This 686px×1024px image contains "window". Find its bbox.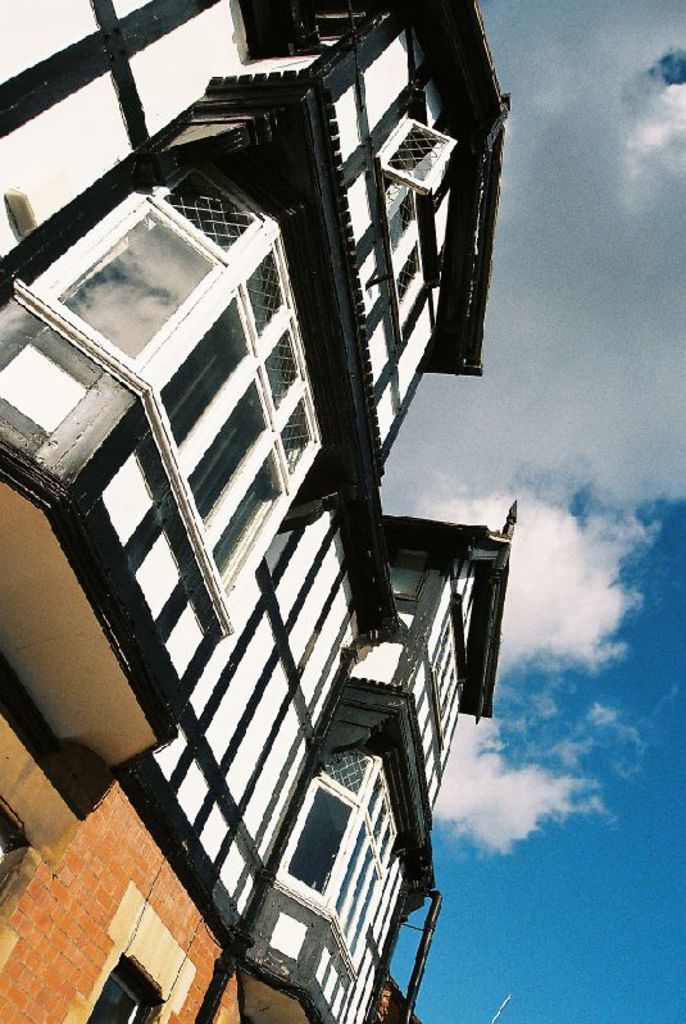
l=353, t=557, r=474, b=800.
